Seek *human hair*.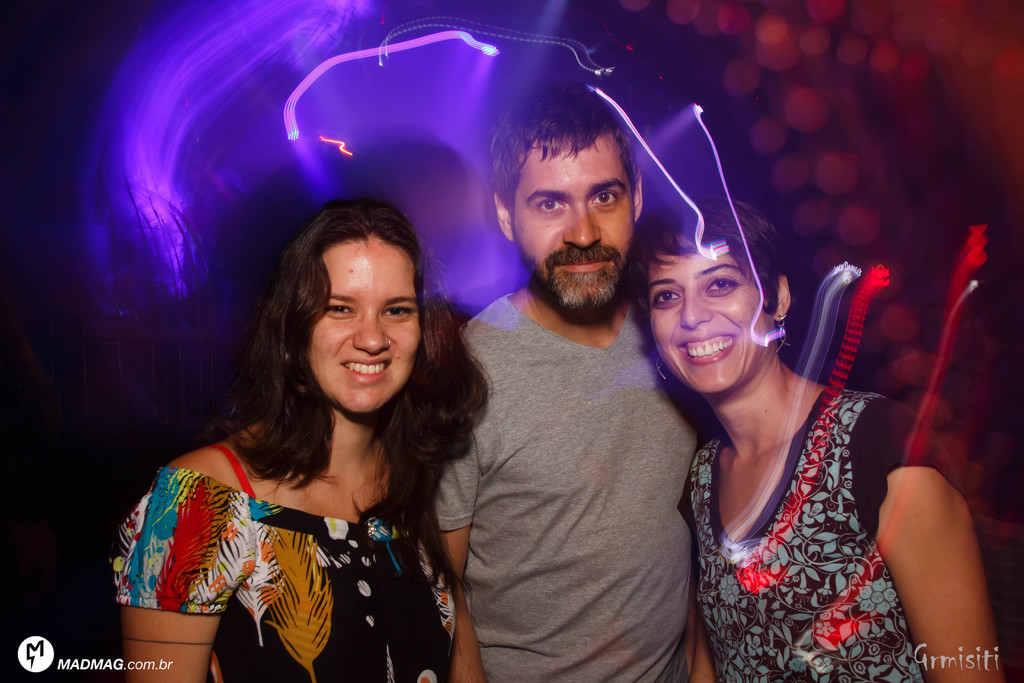
(x1=227, y1=192, x2=497, y2=597).
